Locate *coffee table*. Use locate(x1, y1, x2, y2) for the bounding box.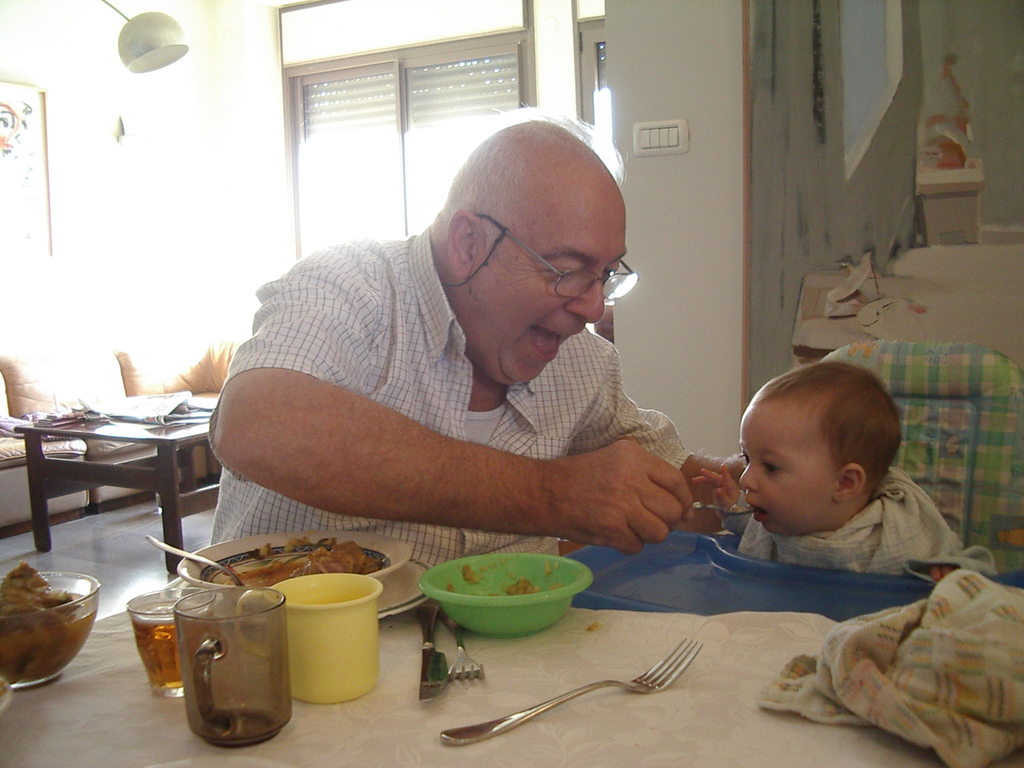
locate(24, 394, 215, 570).
